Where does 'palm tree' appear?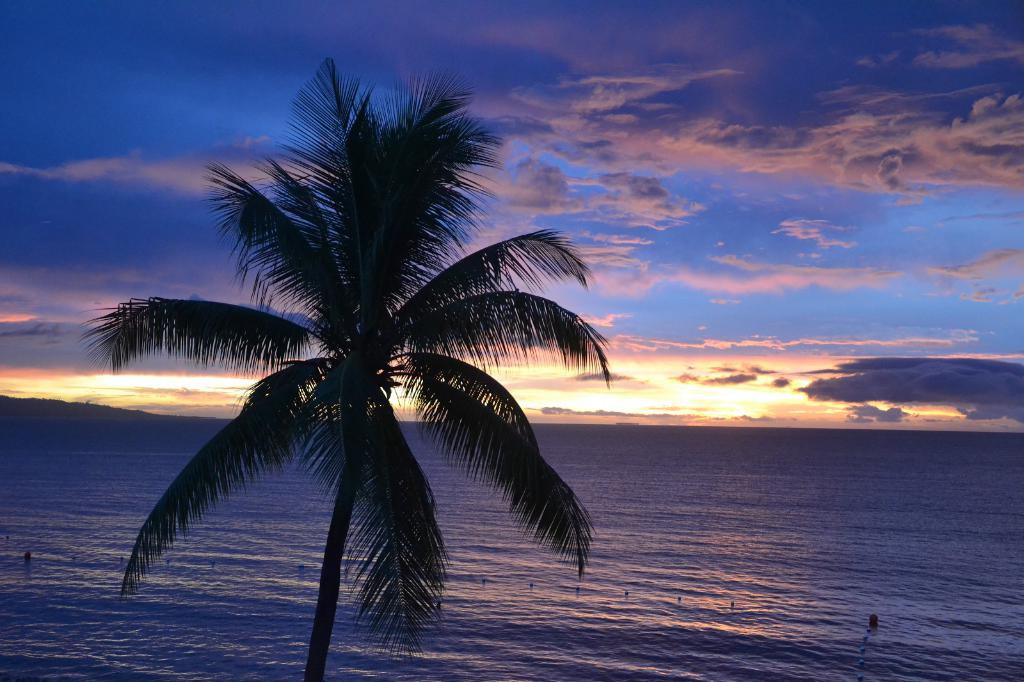
Appears at locate(73, 48, 614, 681).
